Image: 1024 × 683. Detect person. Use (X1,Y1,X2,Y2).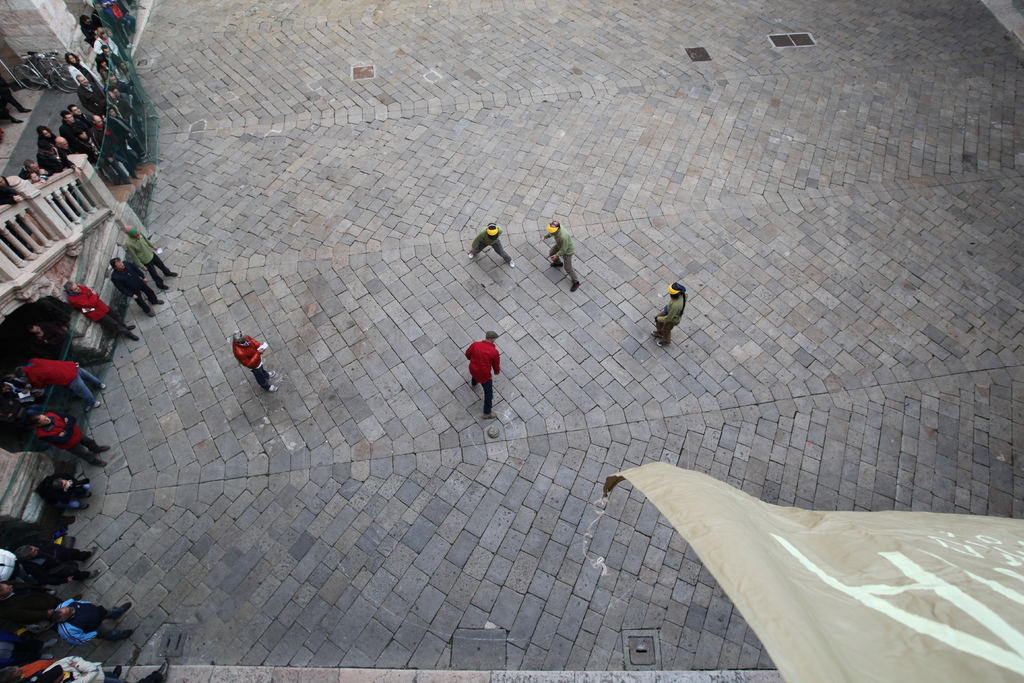
(465,216,521,277).
